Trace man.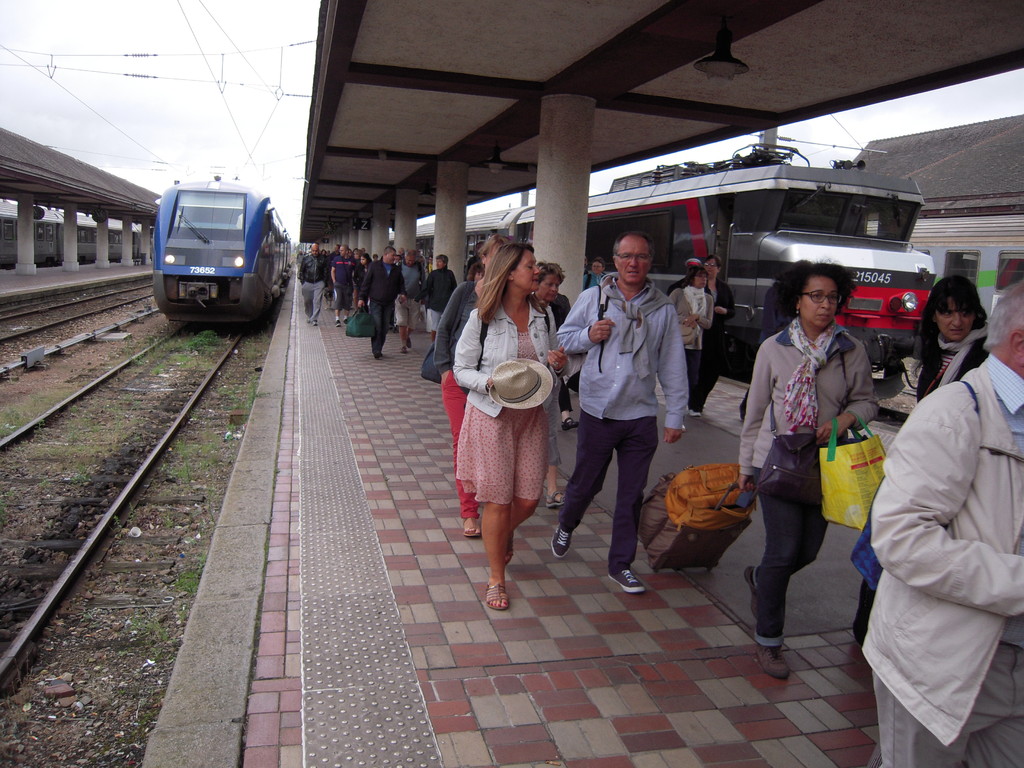
Traced to bbox(358, 245, 406, 358).
